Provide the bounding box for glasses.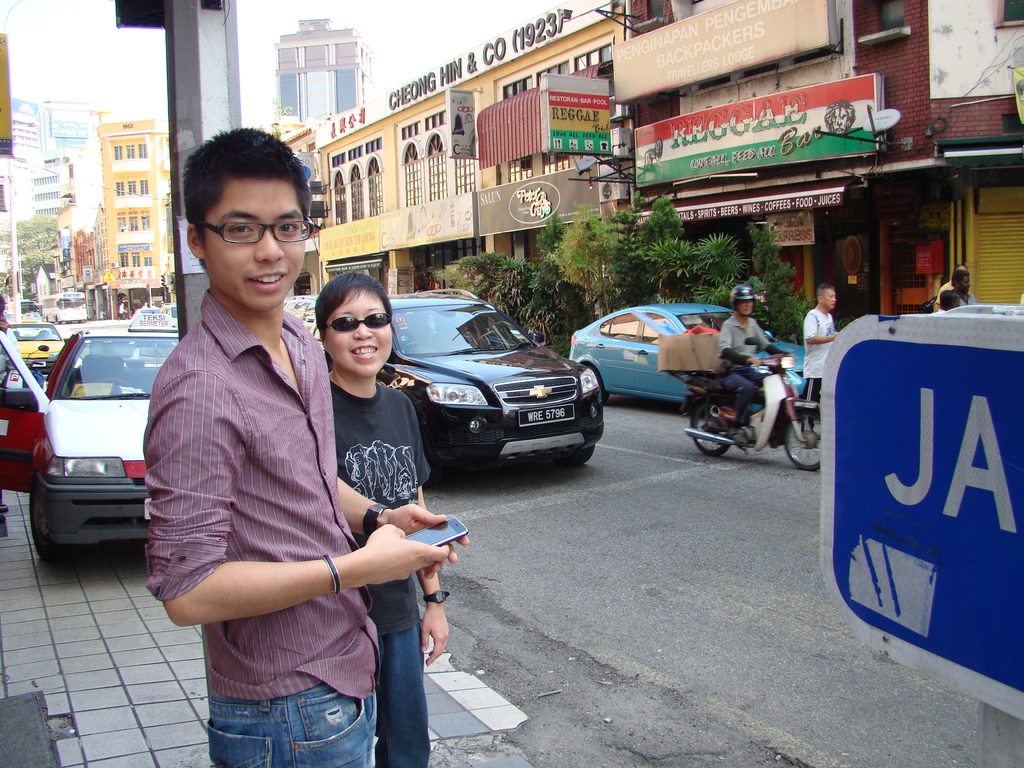
[196, 214, 324, 241].
